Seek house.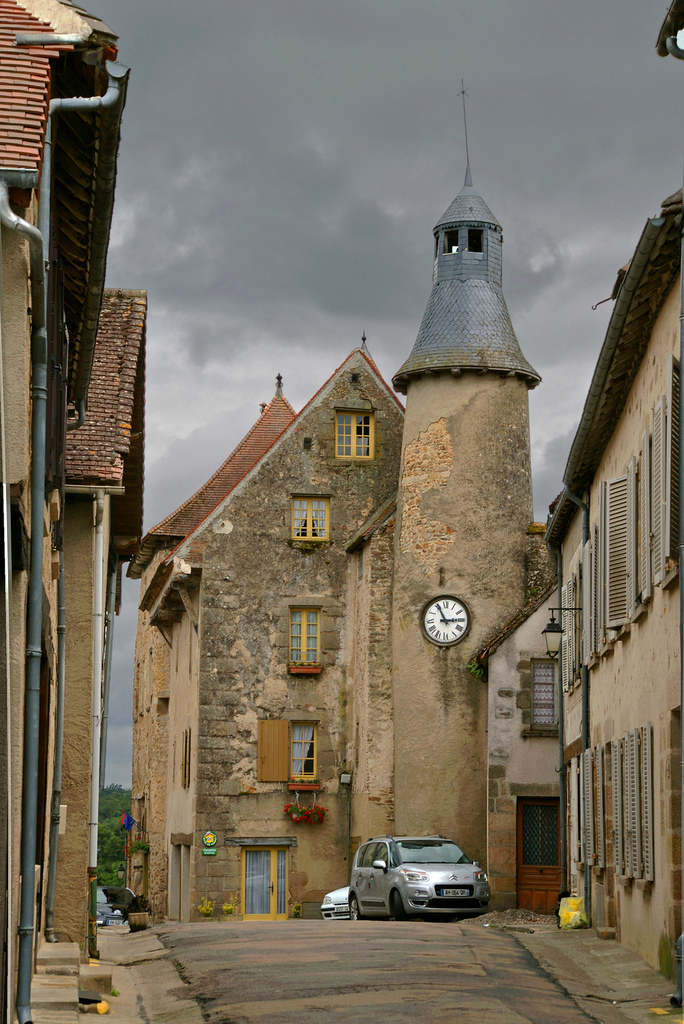
x1=347, y1=181, x2=543, y2=909.
